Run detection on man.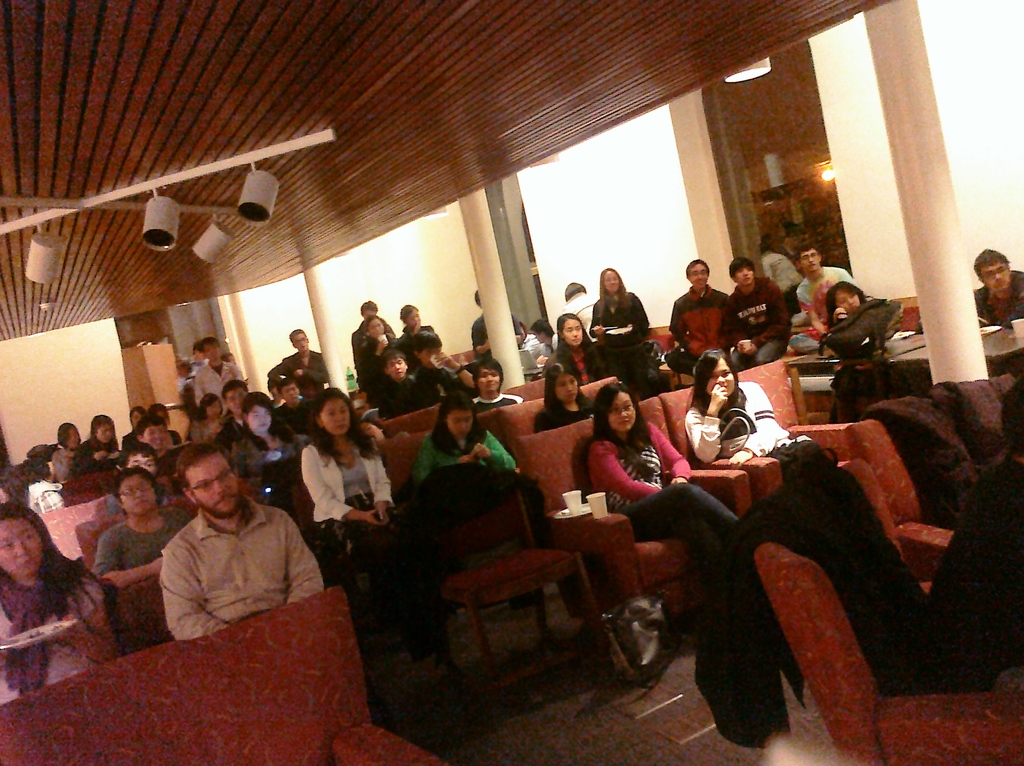
Result: x1=216 y1=379 x2=291 y2=450.
